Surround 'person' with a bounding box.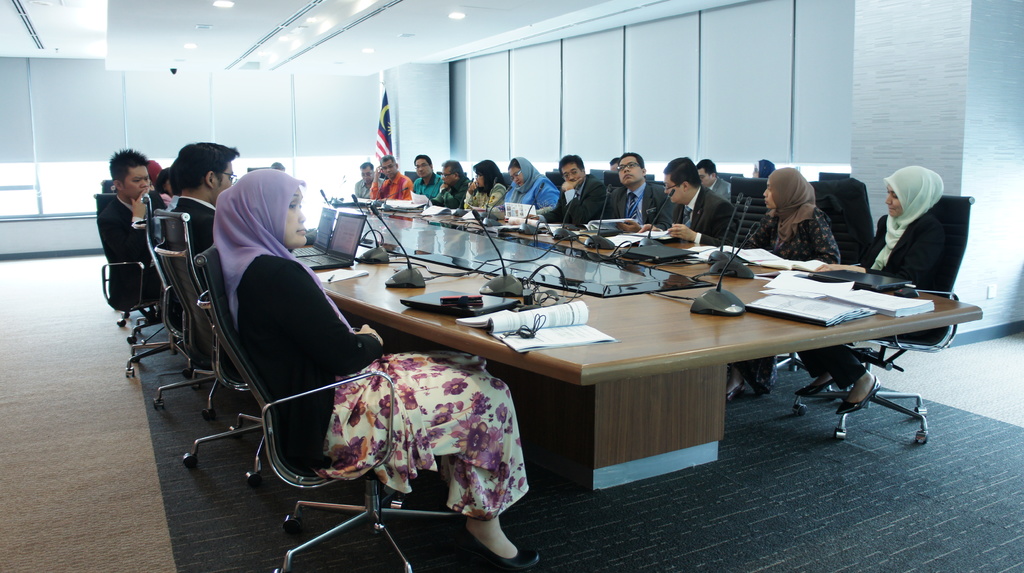
x1=377 y1=154 x2=409 y2=202.
